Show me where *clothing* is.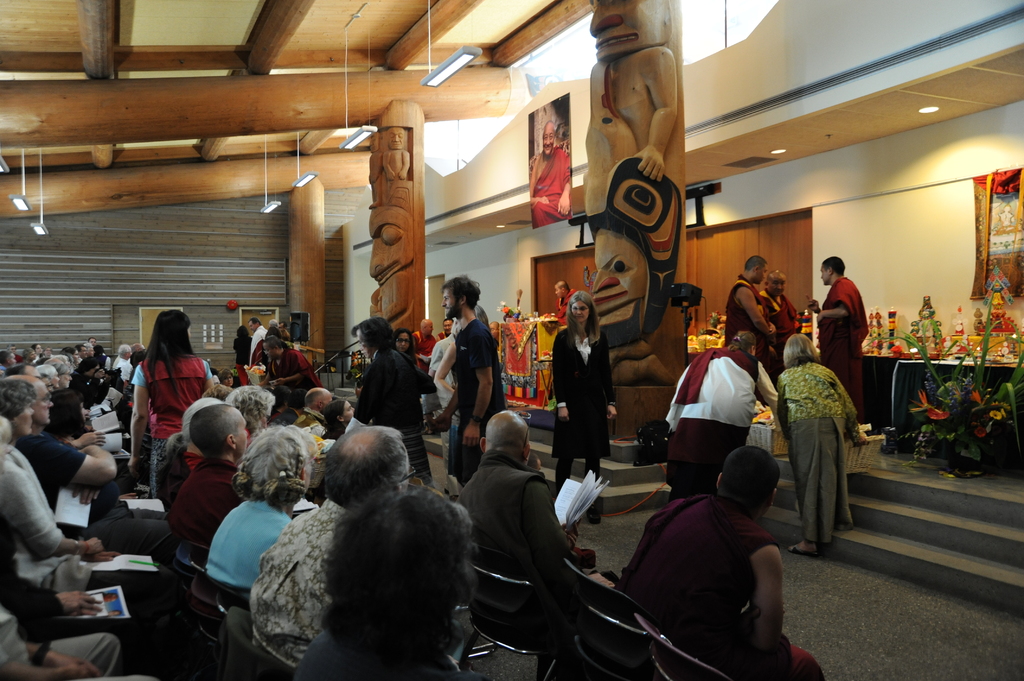
*clothing* is at rect(0, 442, 65, 563).
